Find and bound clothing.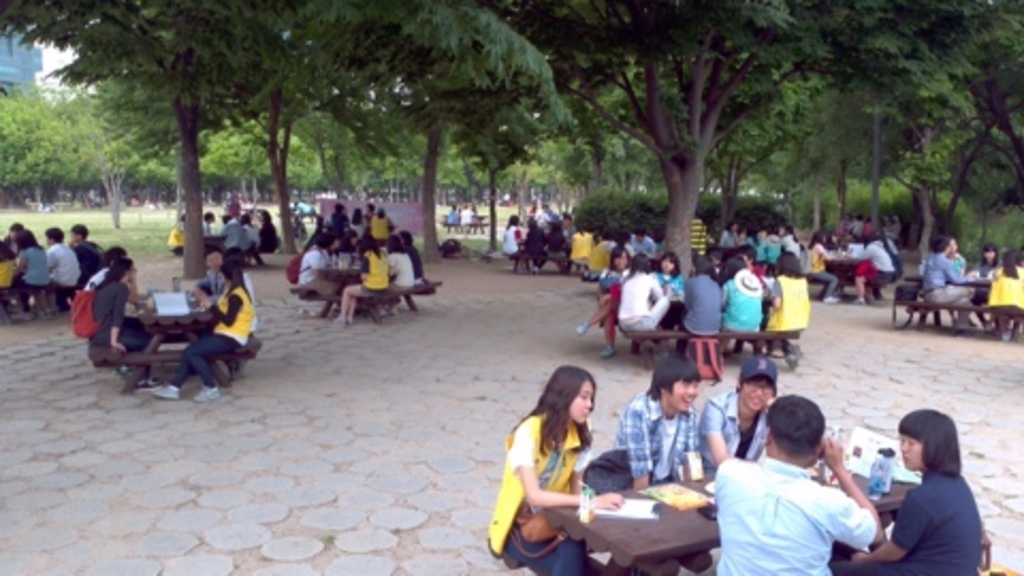
Bound: [left=38, top=228, right=92, bottom=311].
